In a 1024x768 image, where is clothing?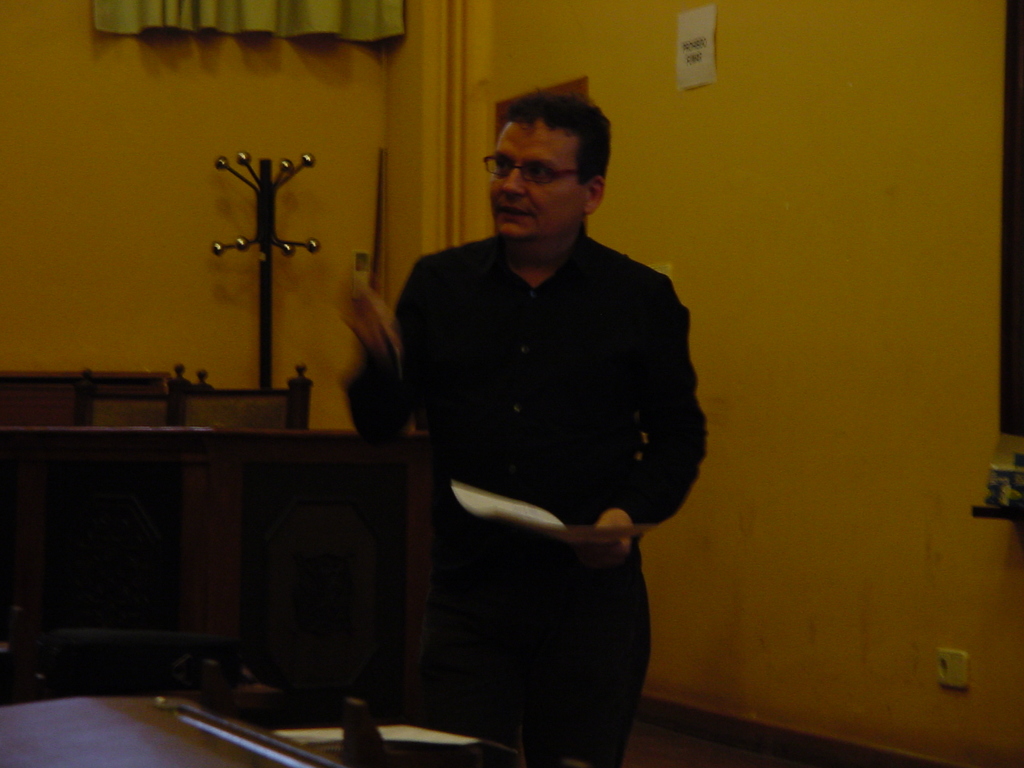
376, 169, 711, 705.
